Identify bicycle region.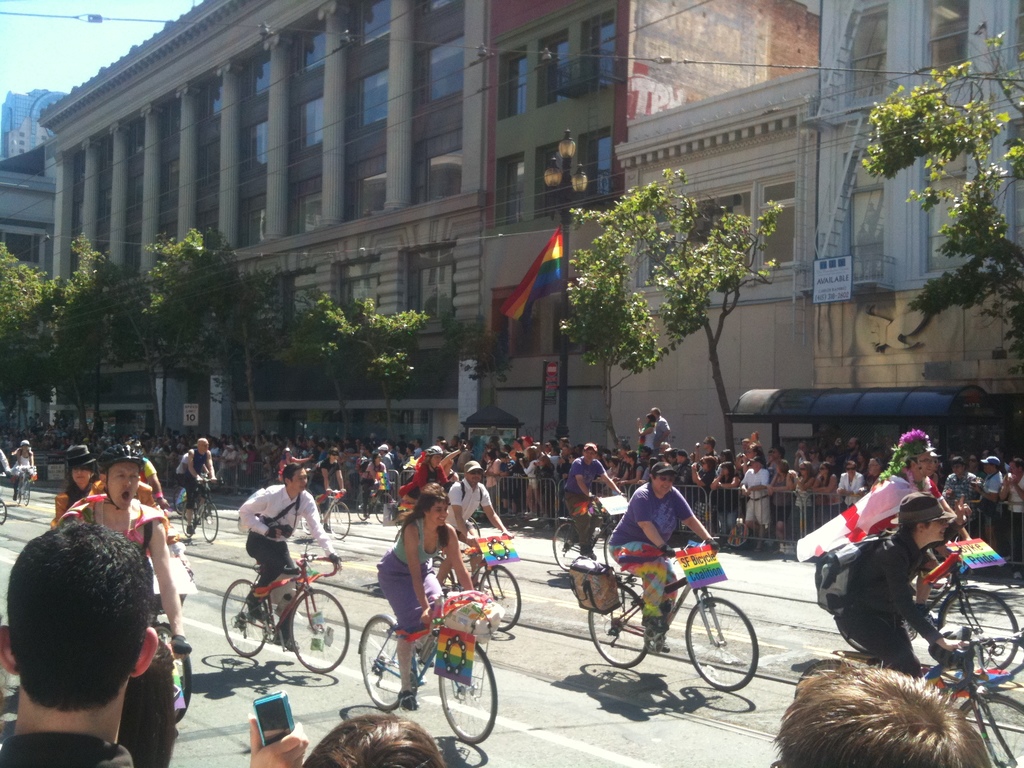
Region: [317,494,356,541].
